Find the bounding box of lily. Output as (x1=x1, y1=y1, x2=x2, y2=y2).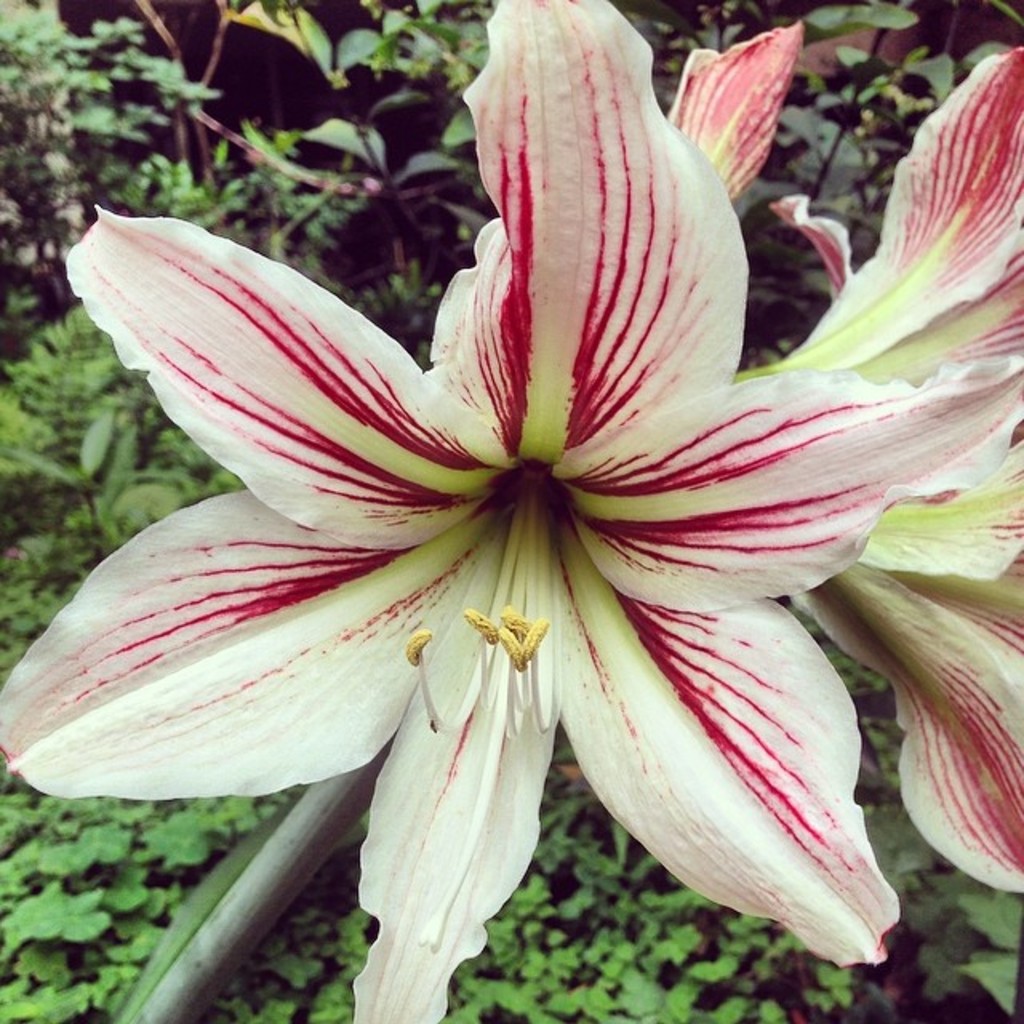
(x1=771, y1=46, x2=1022, y2=898).
